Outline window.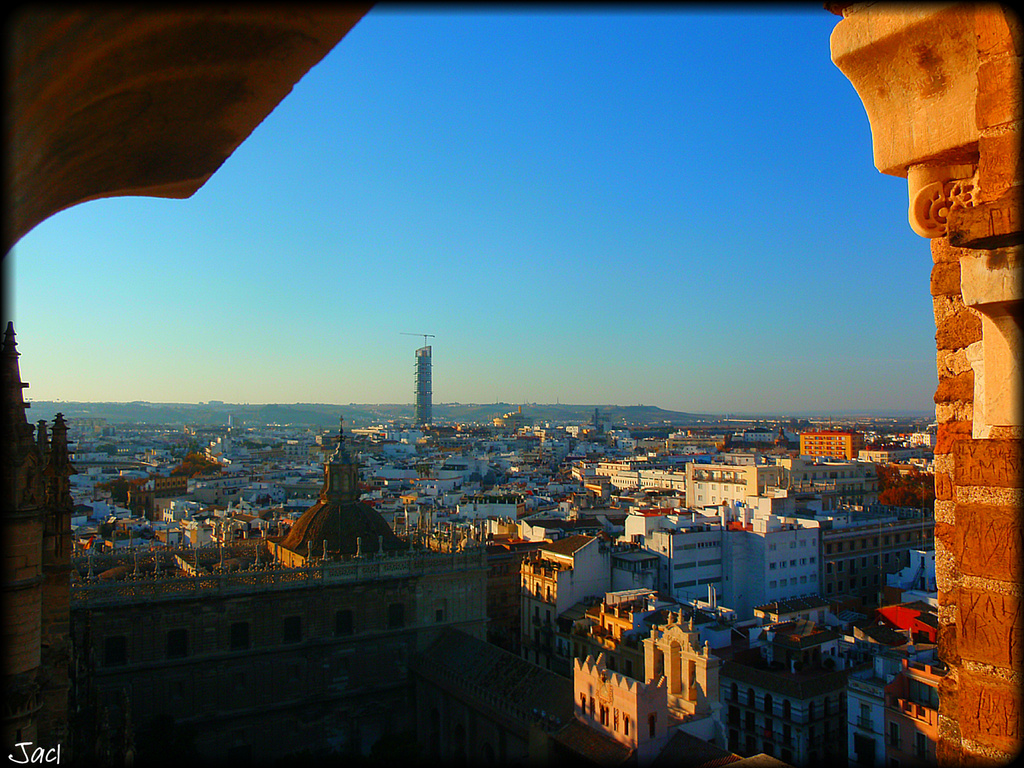
Outline: 769/473/778/484.
